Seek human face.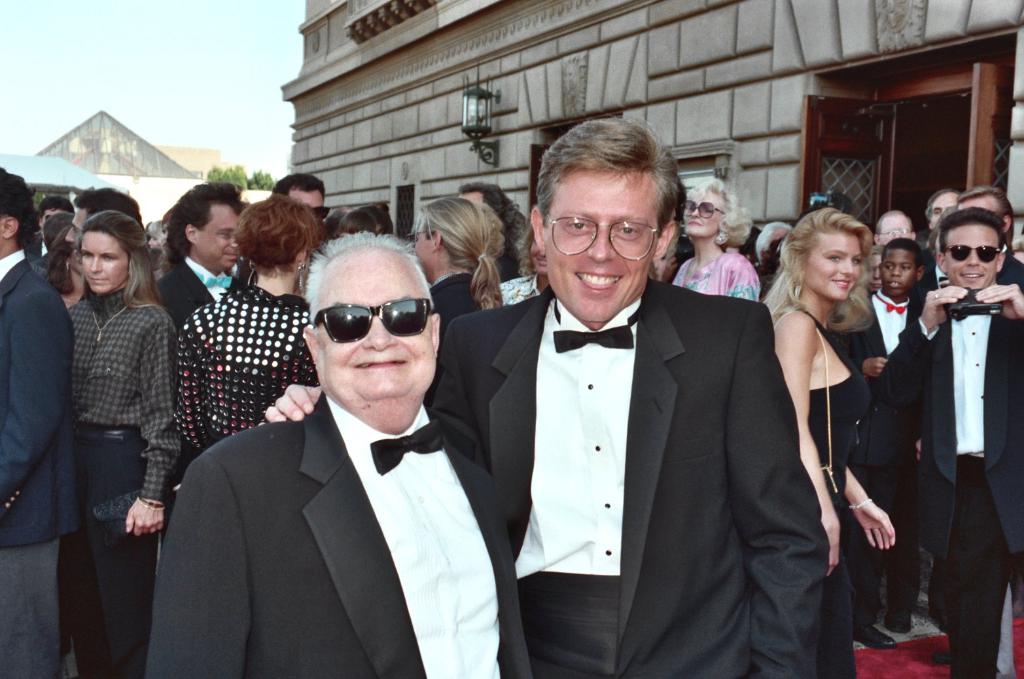
<box>292,185,326,220</box>.
